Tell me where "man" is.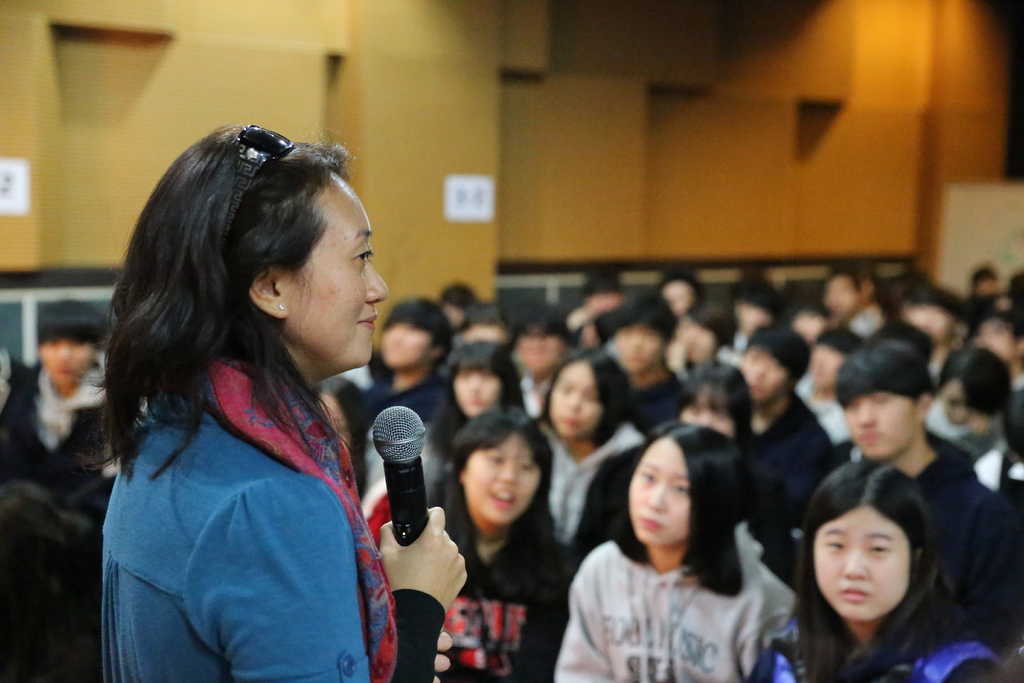
"man" is at l=588, t=300, r=685, b=440.
